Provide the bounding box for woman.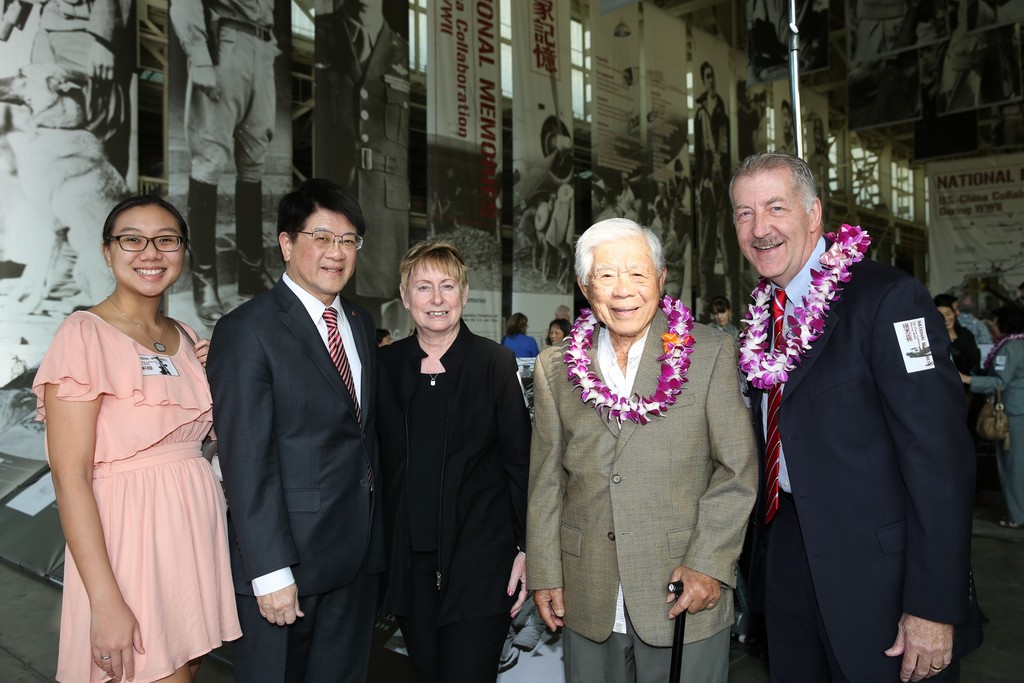
{"left": 950, "top": 307, "right": 1023, "bottom": 529}.
